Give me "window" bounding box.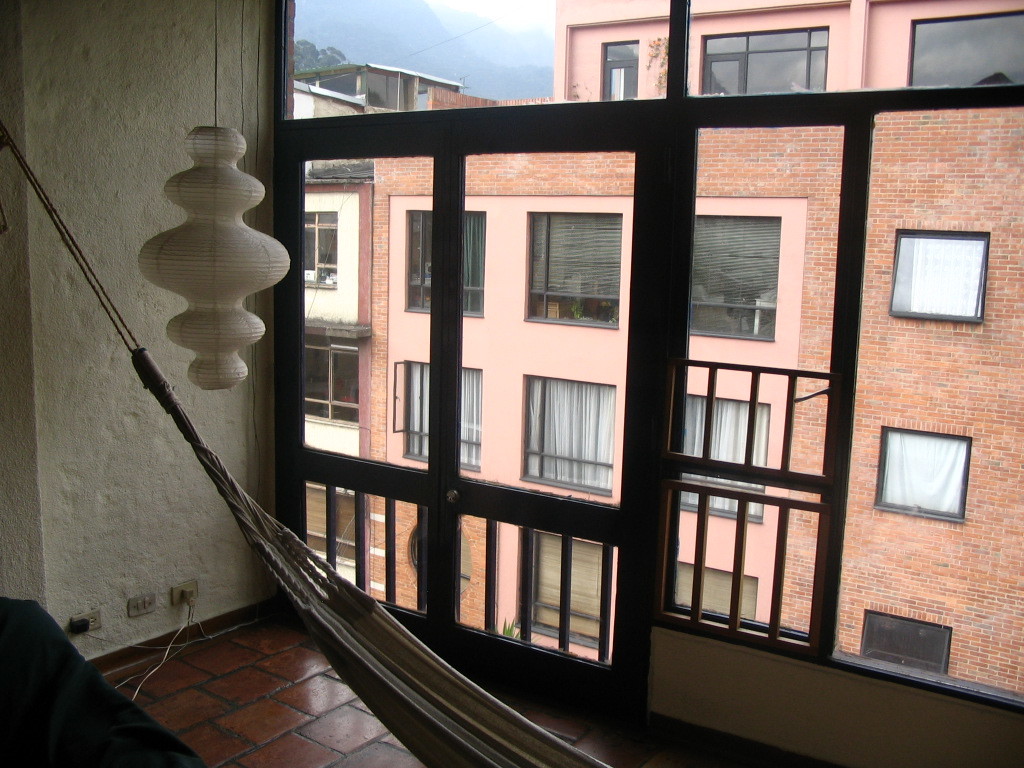
(x1=300, y1=327, x2=361, y2=433).
